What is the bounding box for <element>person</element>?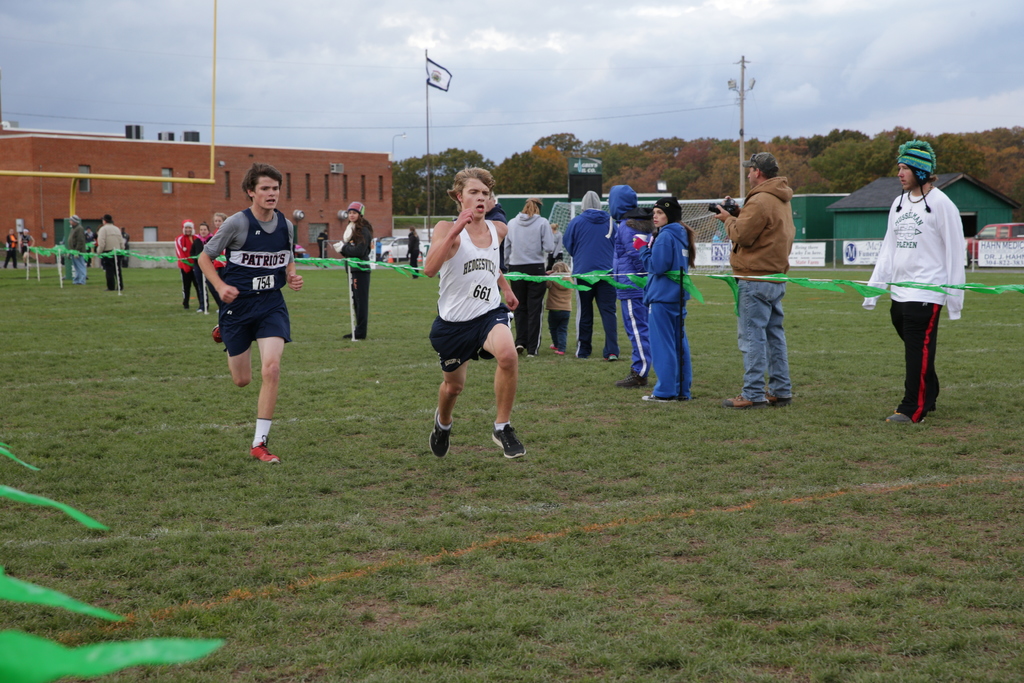
(left=705, top=146, right=795, bottom=400).
